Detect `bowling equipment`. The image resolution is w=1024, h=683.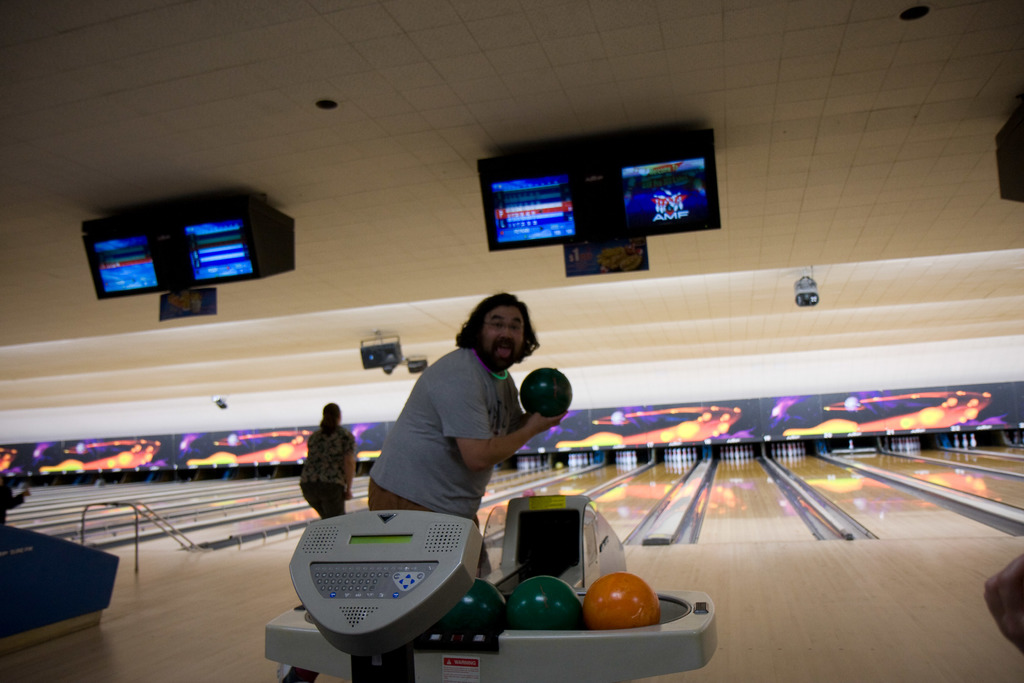
left=260, top=489, right=717, bottom=682.
